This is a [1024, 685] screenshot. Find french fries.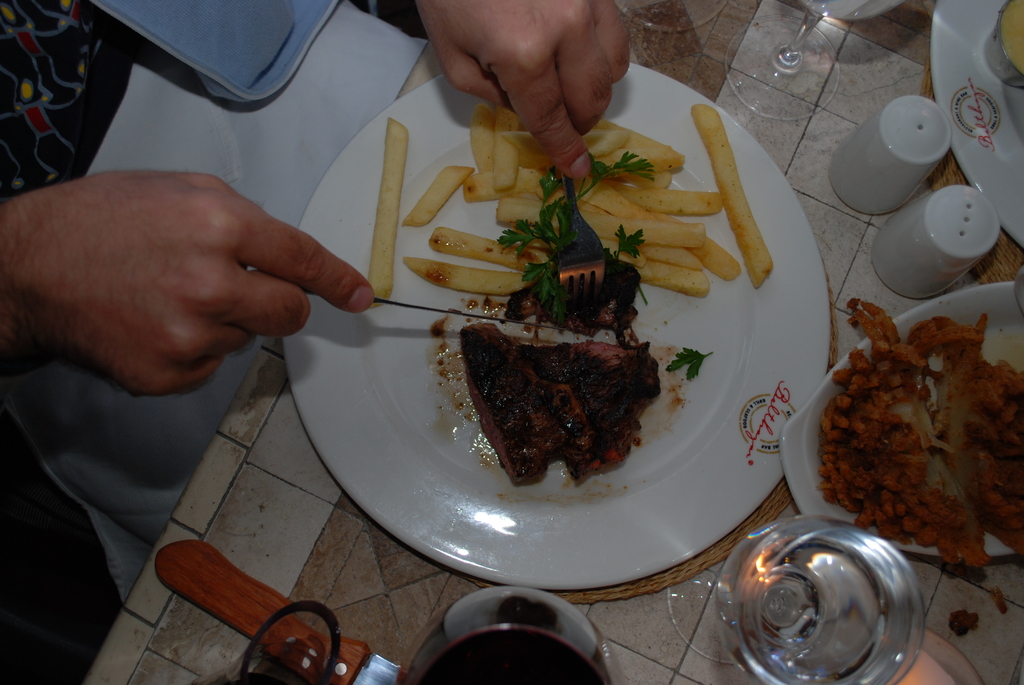
Bounding box: (x1=390, y1=158, x2=481, y2=223).
